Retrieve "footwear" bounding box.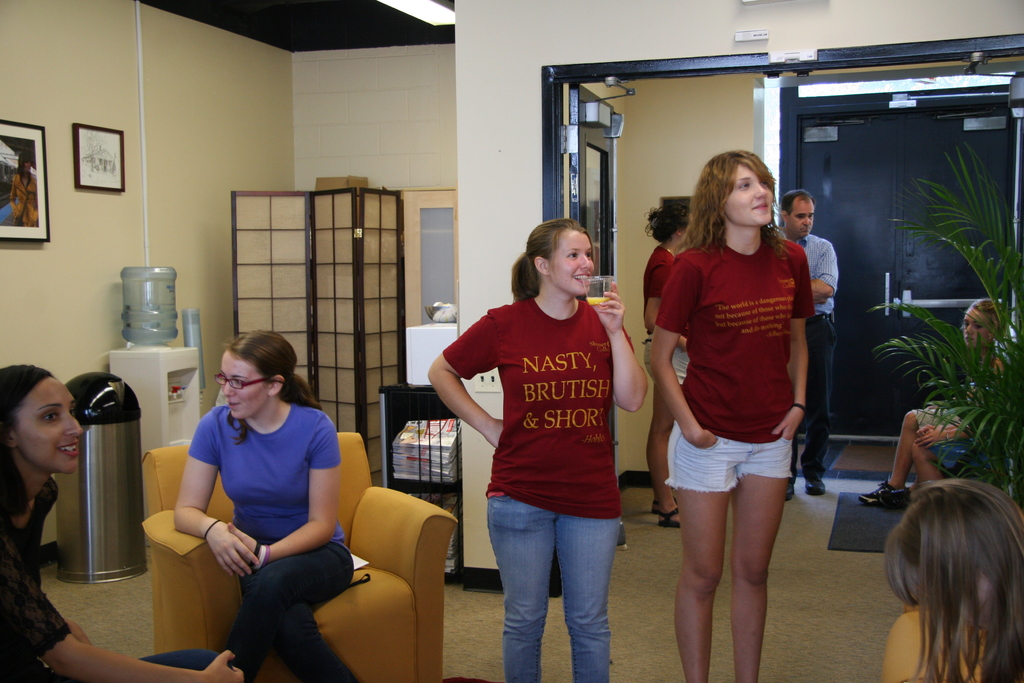
Bounding box: <box>805,473,826,498</box>.
